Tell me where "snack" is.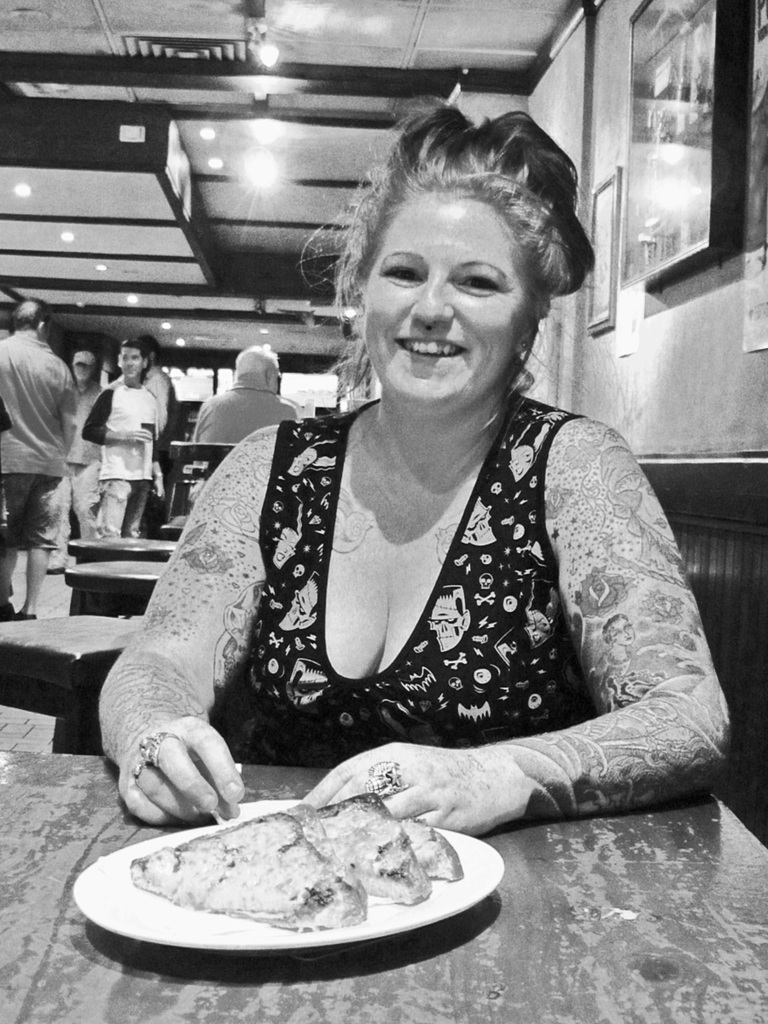
"snack" is at crop(122, 774, 459, 928).
